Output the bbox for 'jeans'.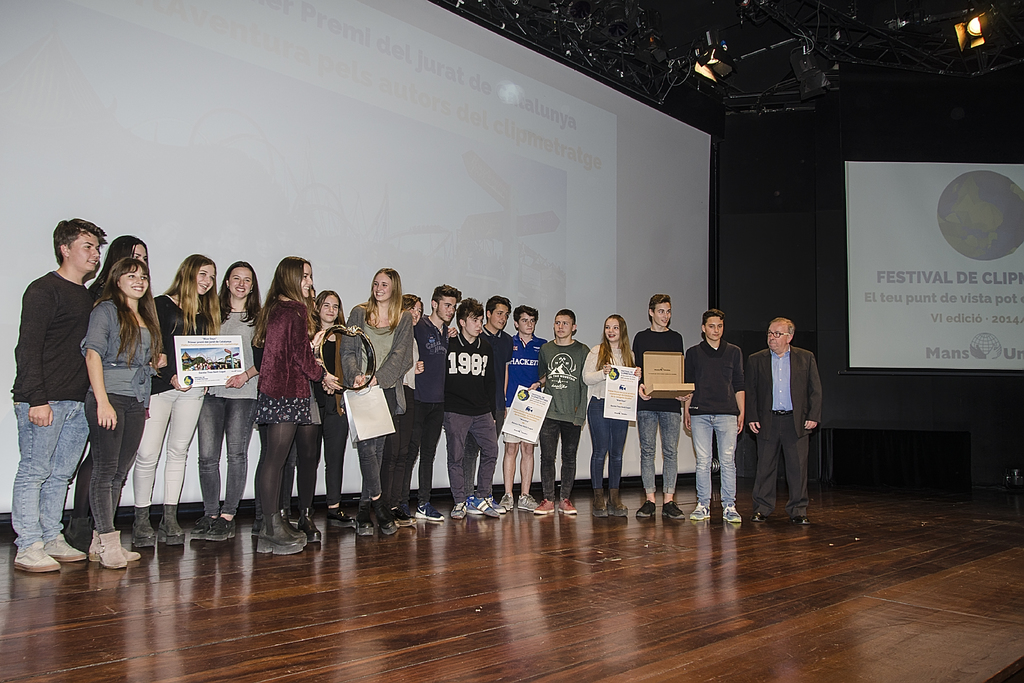
detection(392, 376, 424, 507).
